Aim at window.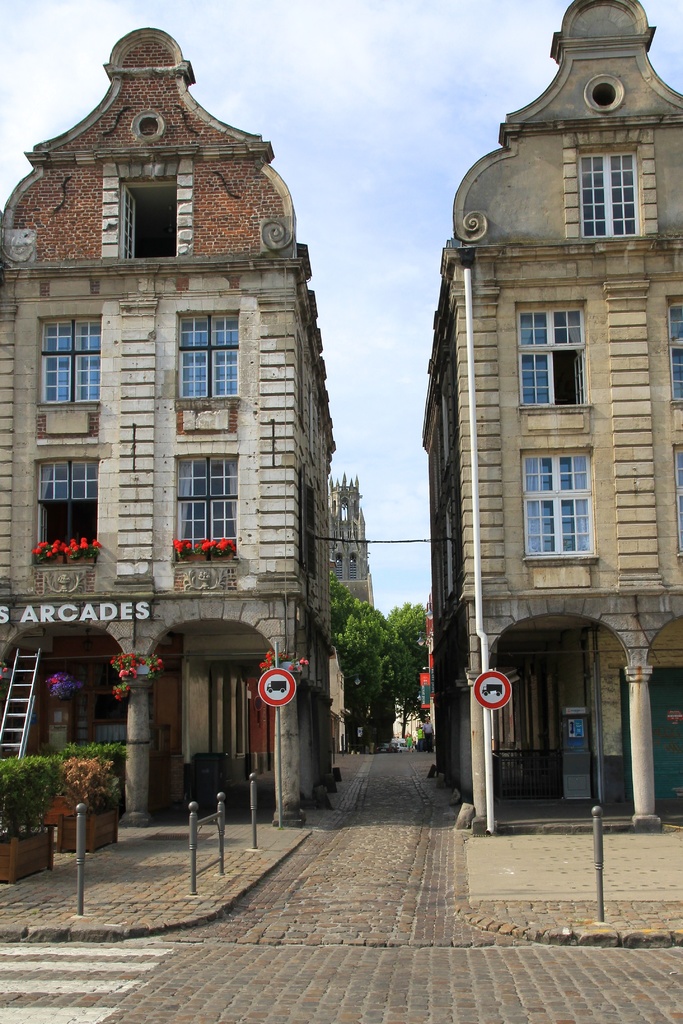
Aimed at [41, 314, 104, 408].
